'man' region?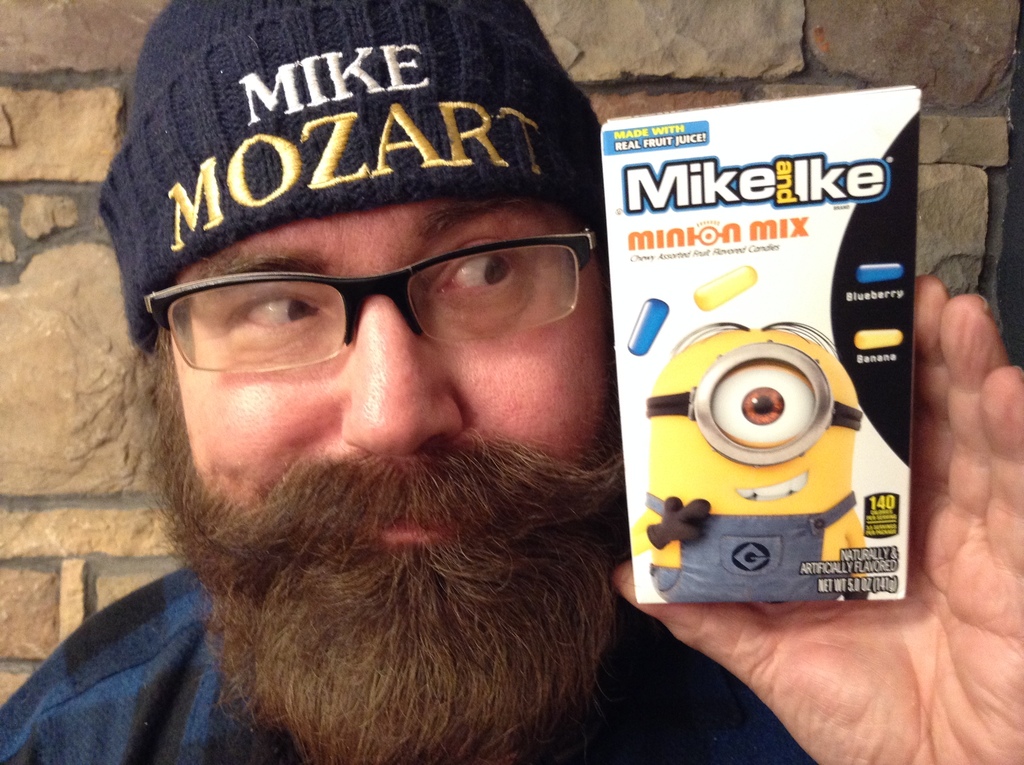
(x1=0, y1=1, x2=817, y2=760)
